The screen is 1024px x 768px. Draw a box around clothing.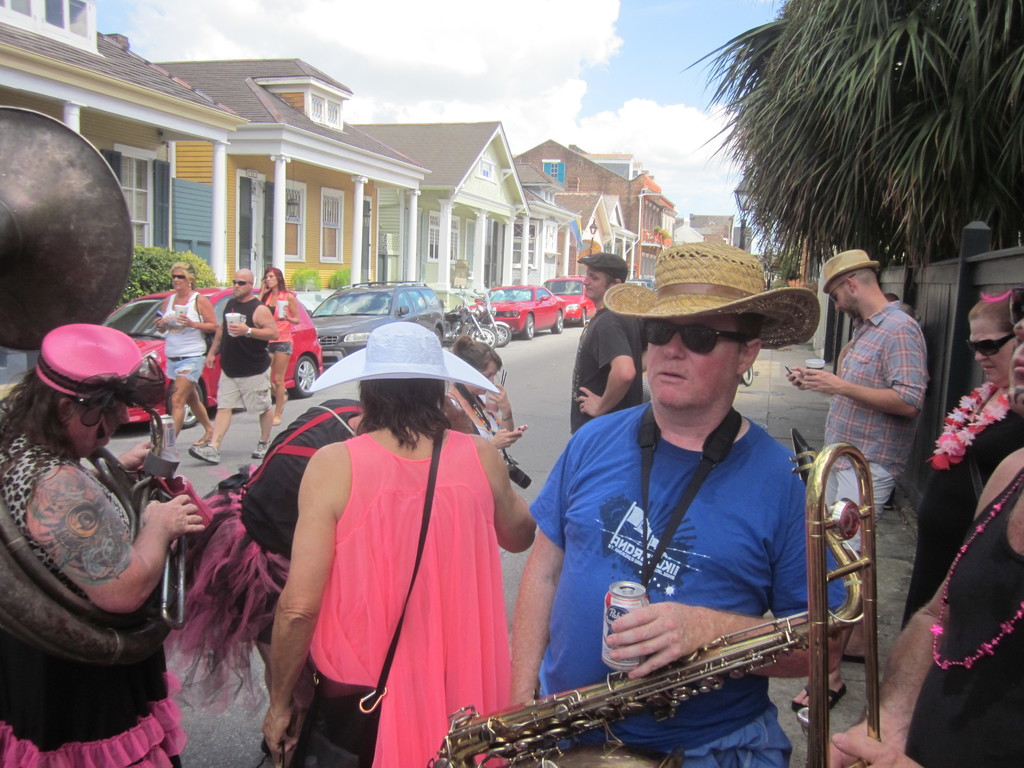
BBox(215, 296, 276, 421).
